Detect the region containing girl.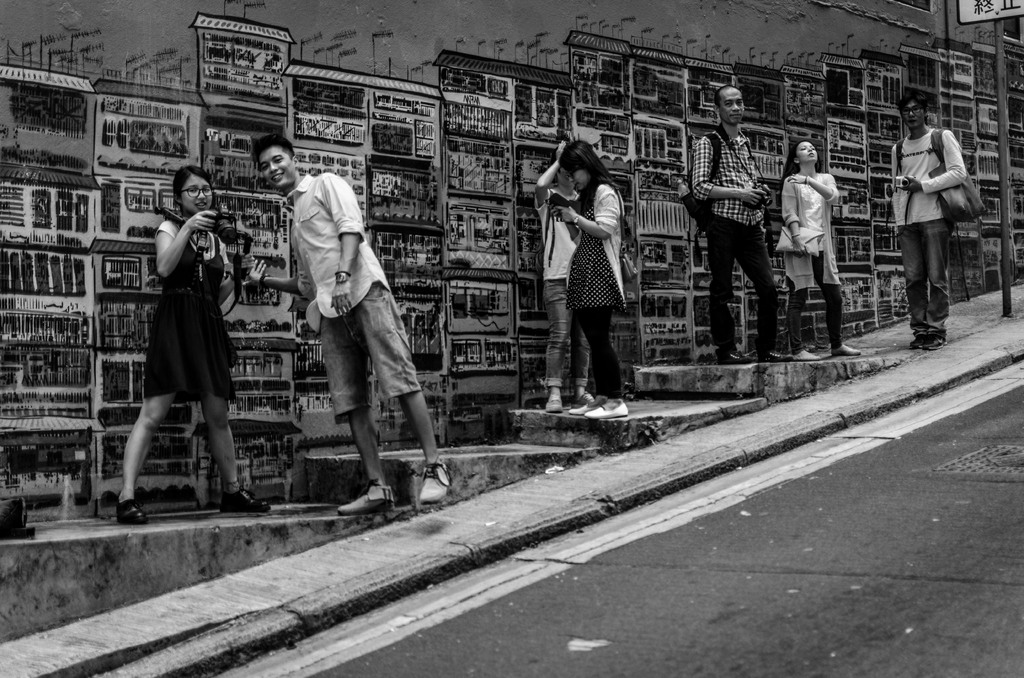
{"left": 544, "top": 139, "right": 630, "bottom": 422}.
